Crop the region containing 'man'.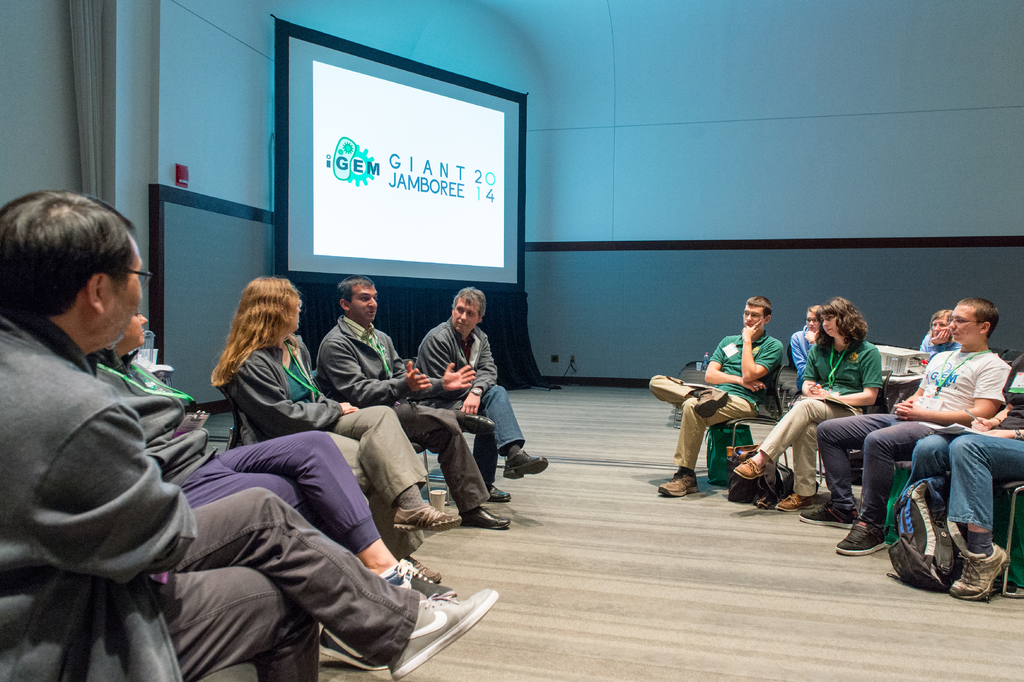
Crop region: (655, 295, 781, 501).
